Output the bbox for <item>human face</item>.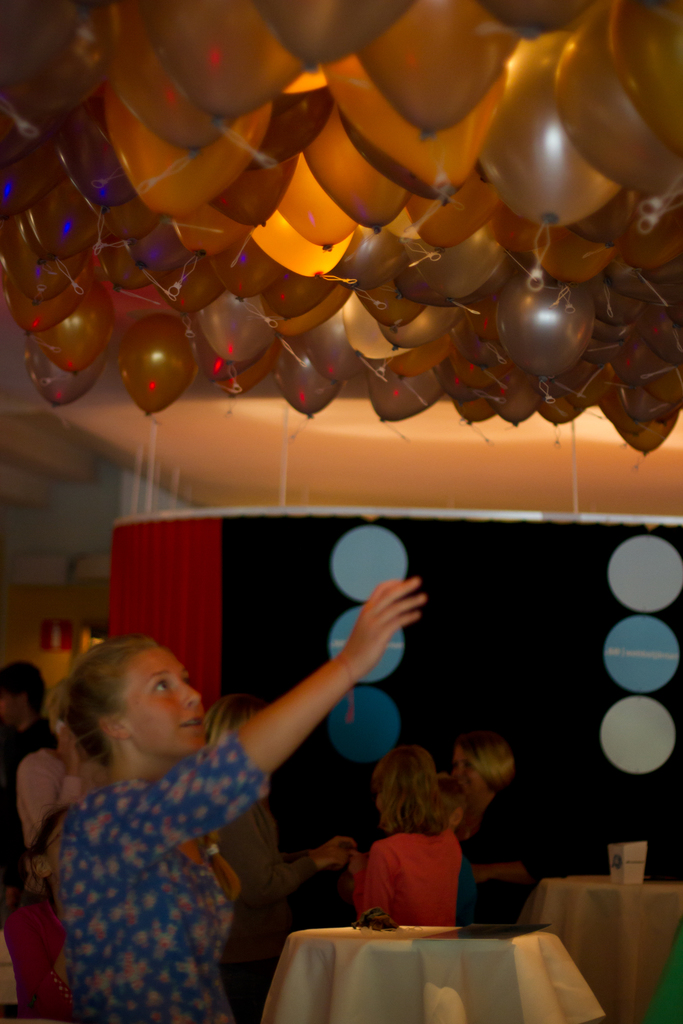
[left=454, top=747, right=489, bottom=799].
